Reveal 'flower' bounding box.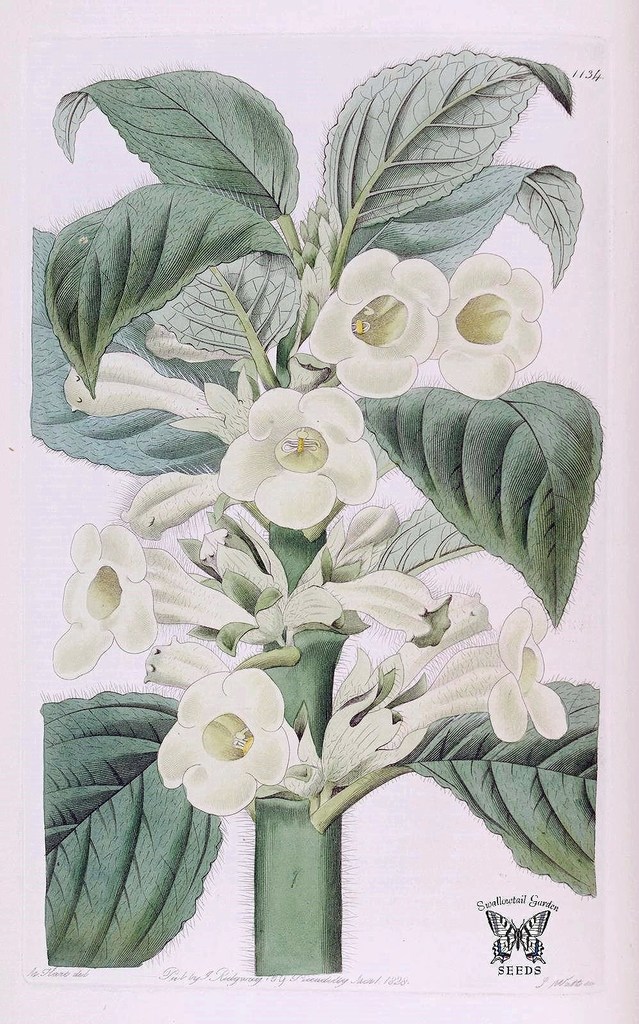
Revealed: 109,459,204,538.
